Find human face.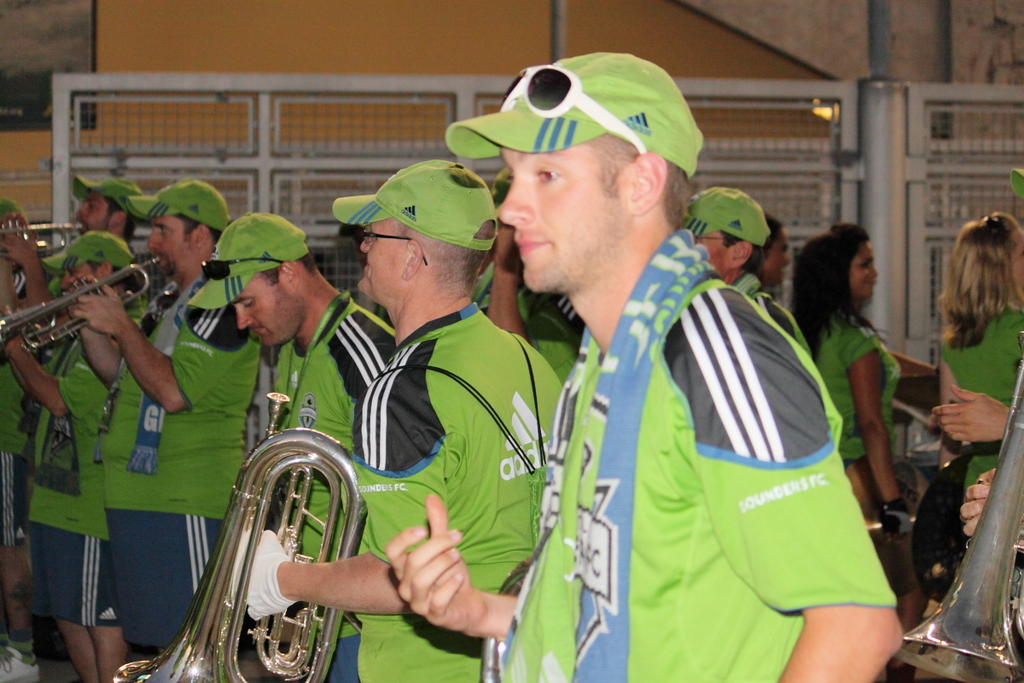
(242, 268, 299, 350).
